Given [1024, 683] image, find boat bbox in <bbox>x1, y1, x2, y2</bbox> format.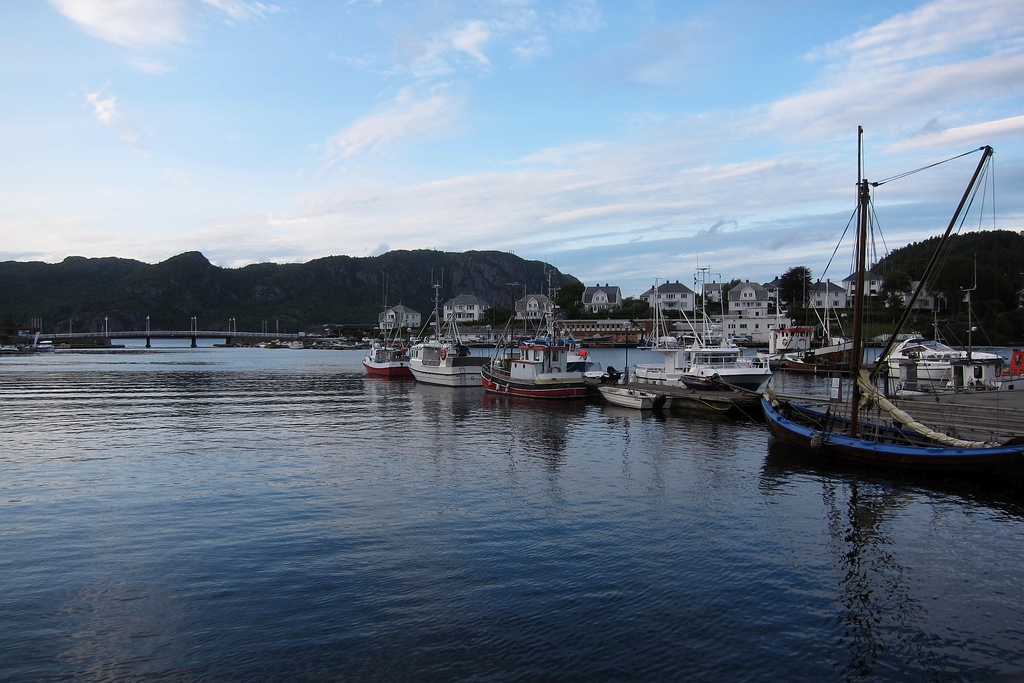
<bbox>479, 263, 589, 400</bbox>.
